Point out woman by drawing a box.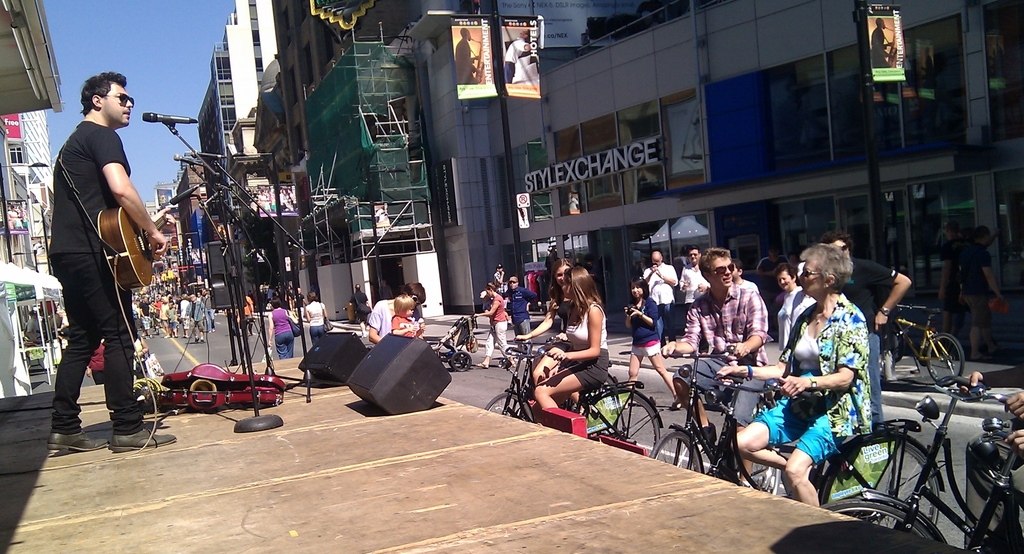
714, 242, 889, 509.
